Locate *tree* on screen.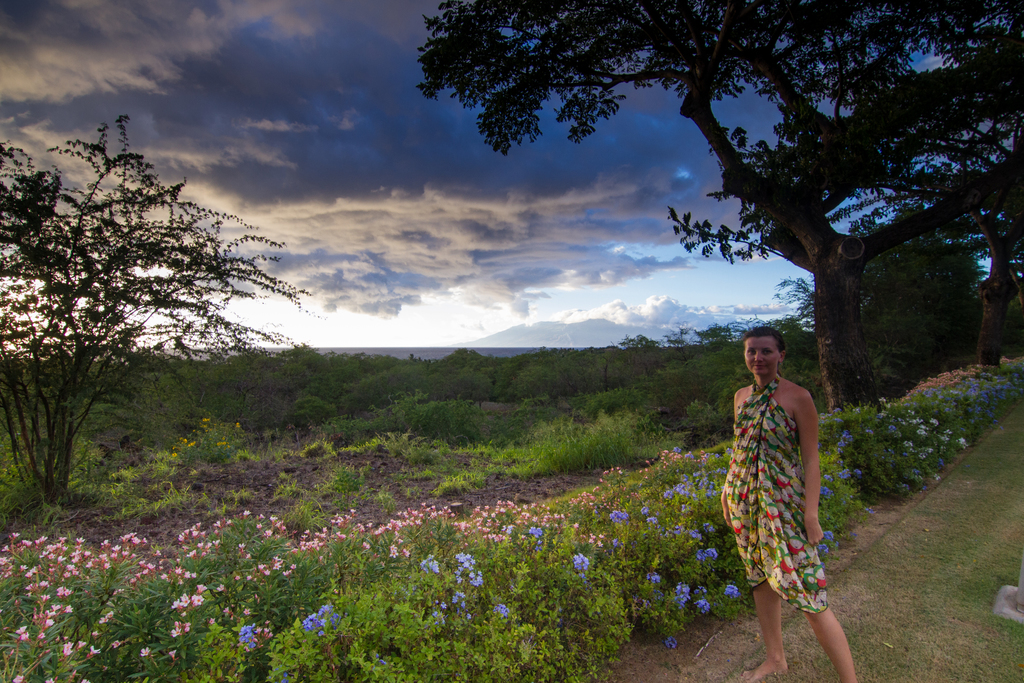
On screen at x1=968 y1=117 x2=1023 y2=369.
